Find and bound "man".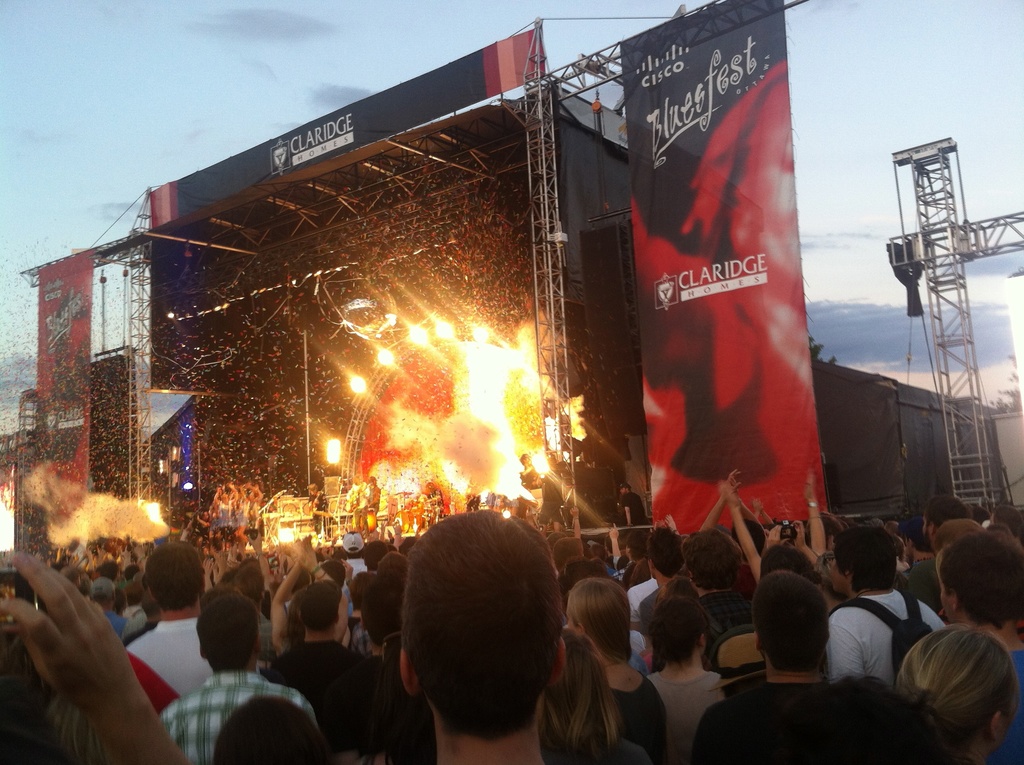
Bound: detection(156, 584, 323, 764).
